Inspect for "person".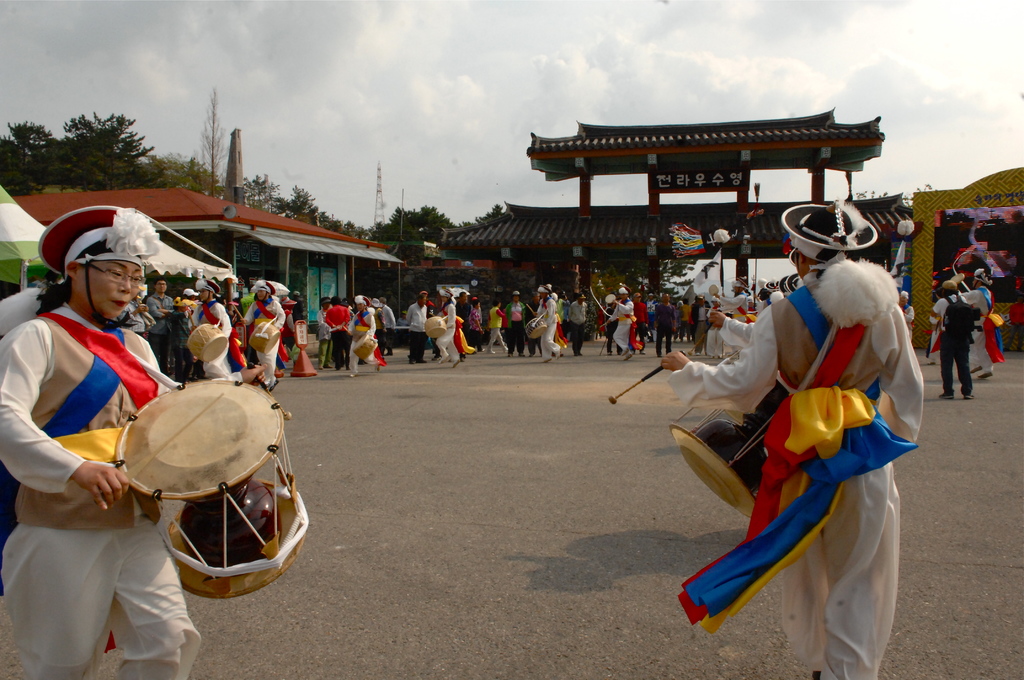
Inspection: rect(653, 291, 680, 358).
